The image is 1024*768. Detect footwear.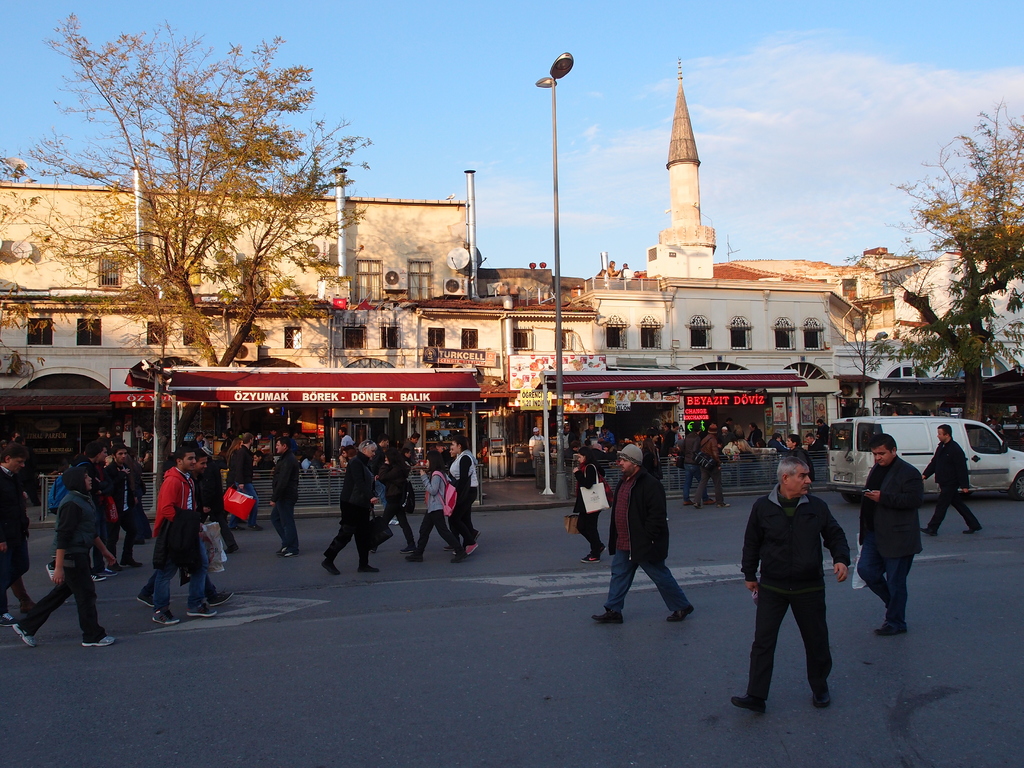
Detection: 322 559 338 580.
